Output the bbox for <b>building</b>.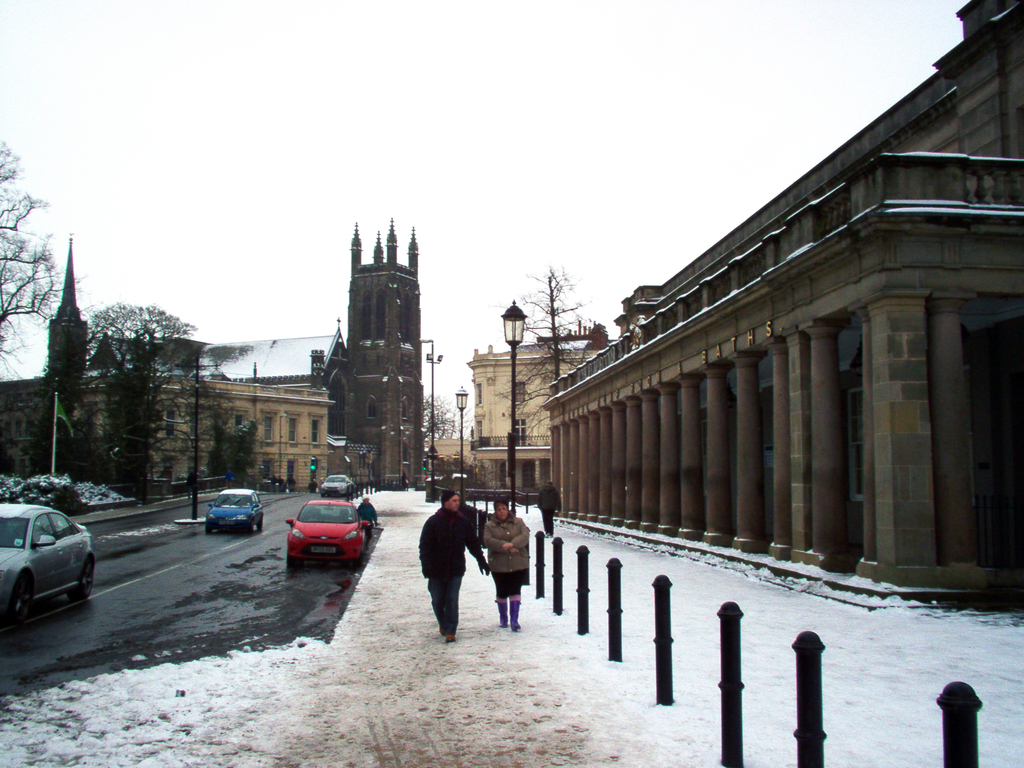
(left=467, top=341, right=618, bottom=490).
